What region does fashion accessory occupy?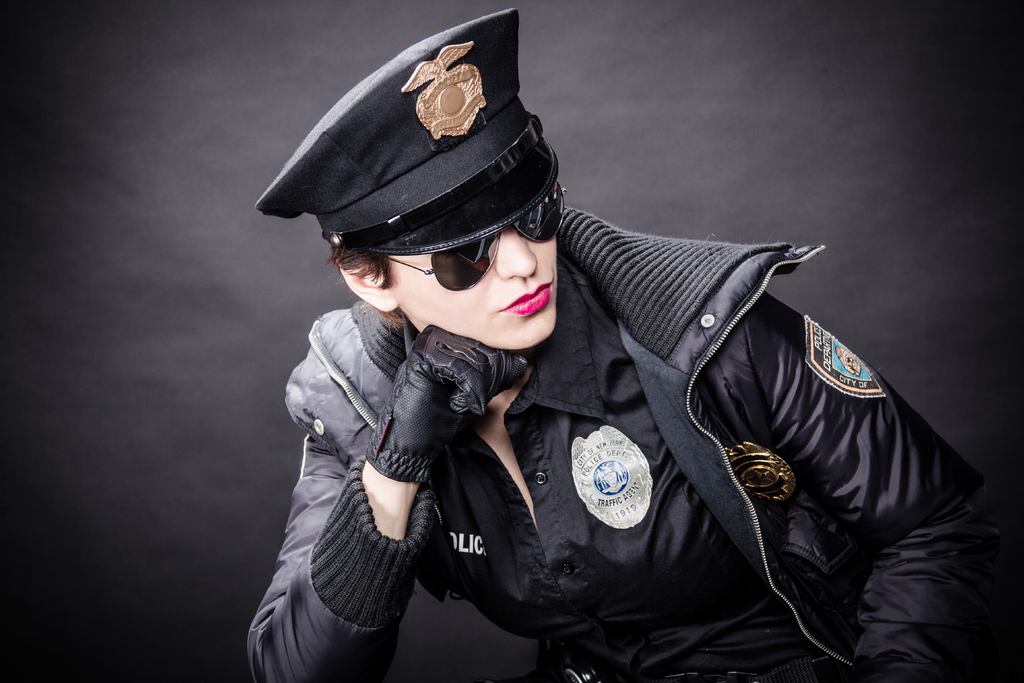
Rect(382, 183, 568, 294).
